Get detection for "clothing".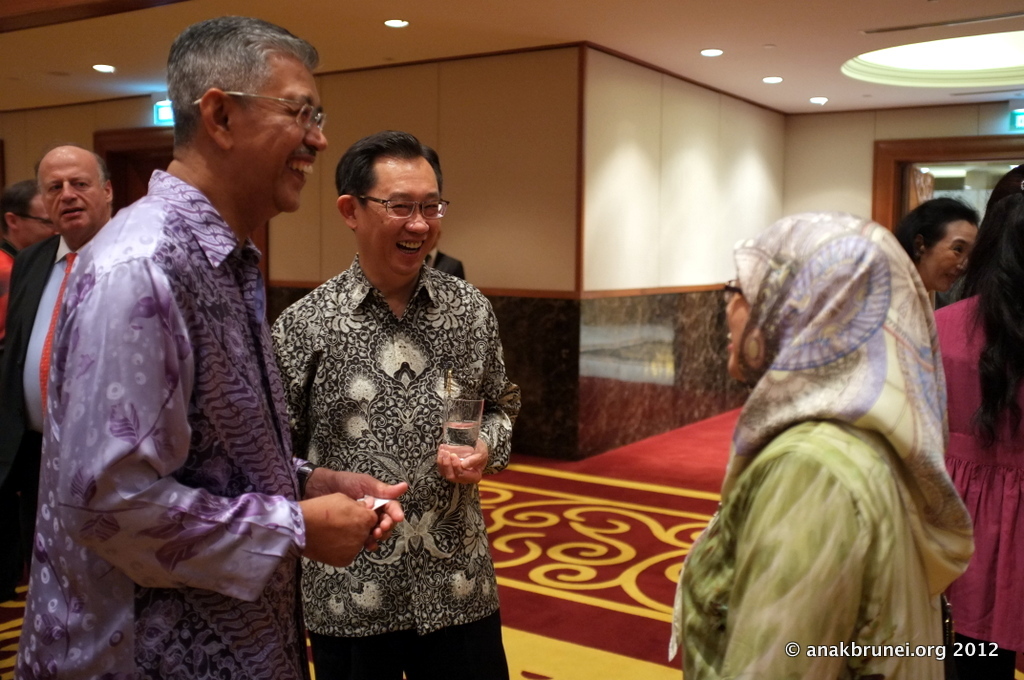
Detection: detection(0, 232, 82, 588).
